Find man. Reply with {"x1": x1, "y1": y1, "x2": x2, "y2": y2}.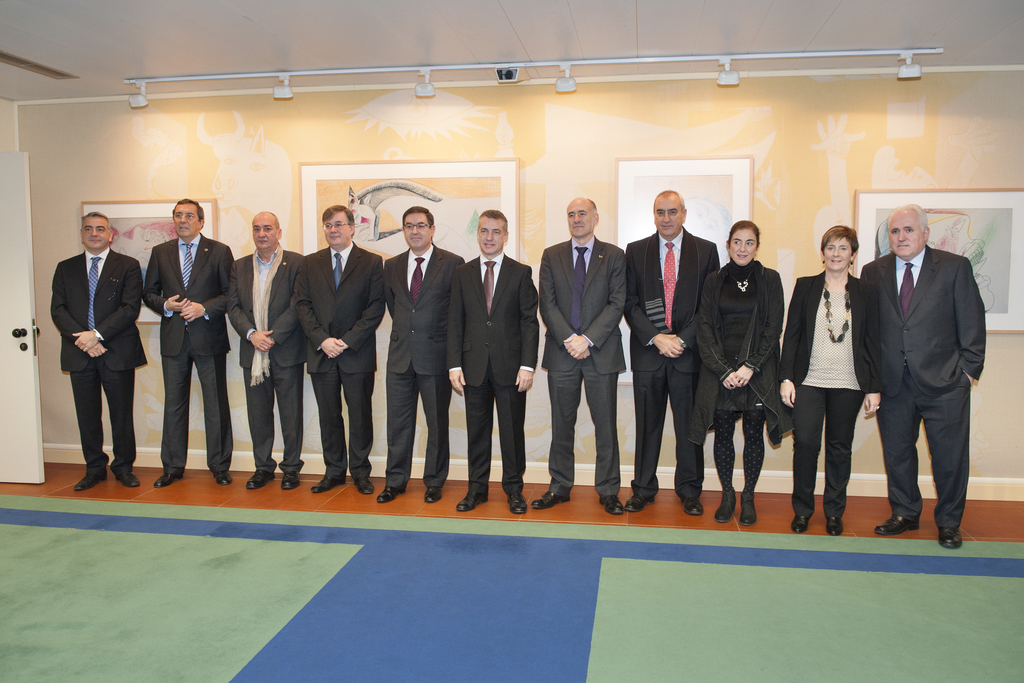
{"x1": 228, "y1": 210, "x2": 307, "y2": 491}.
